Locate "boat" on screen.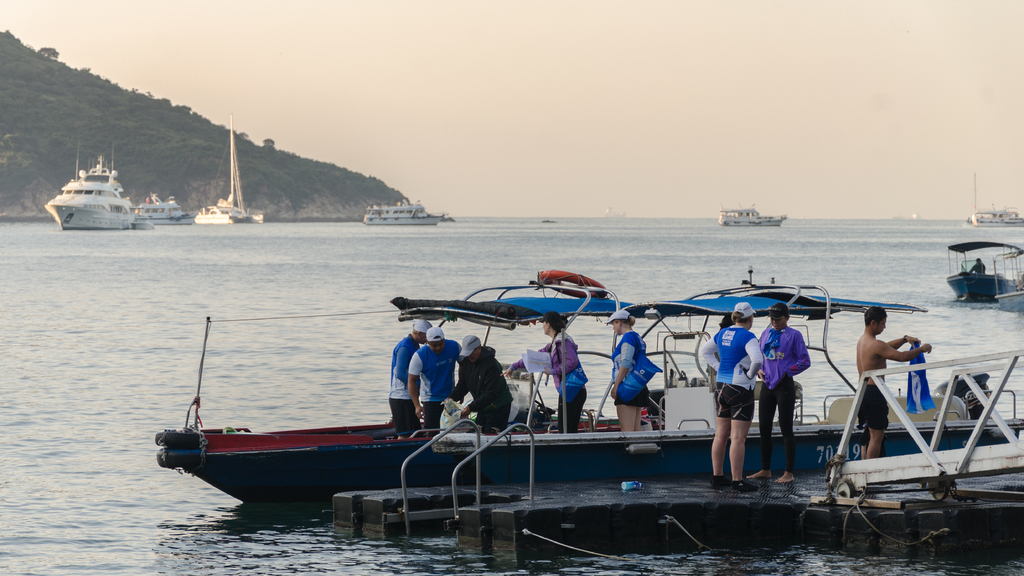
On screen at (x1=987, y1=246, x2=1023, y2=309).
